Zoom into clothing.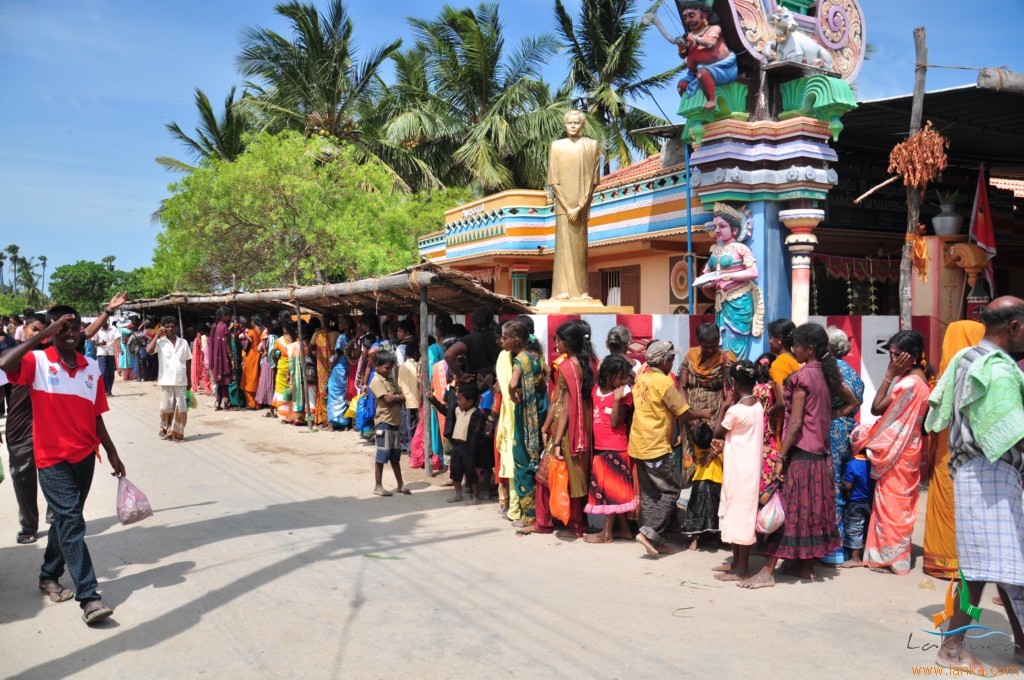
Zoom target: bbox(754, 373, 781, 517).
